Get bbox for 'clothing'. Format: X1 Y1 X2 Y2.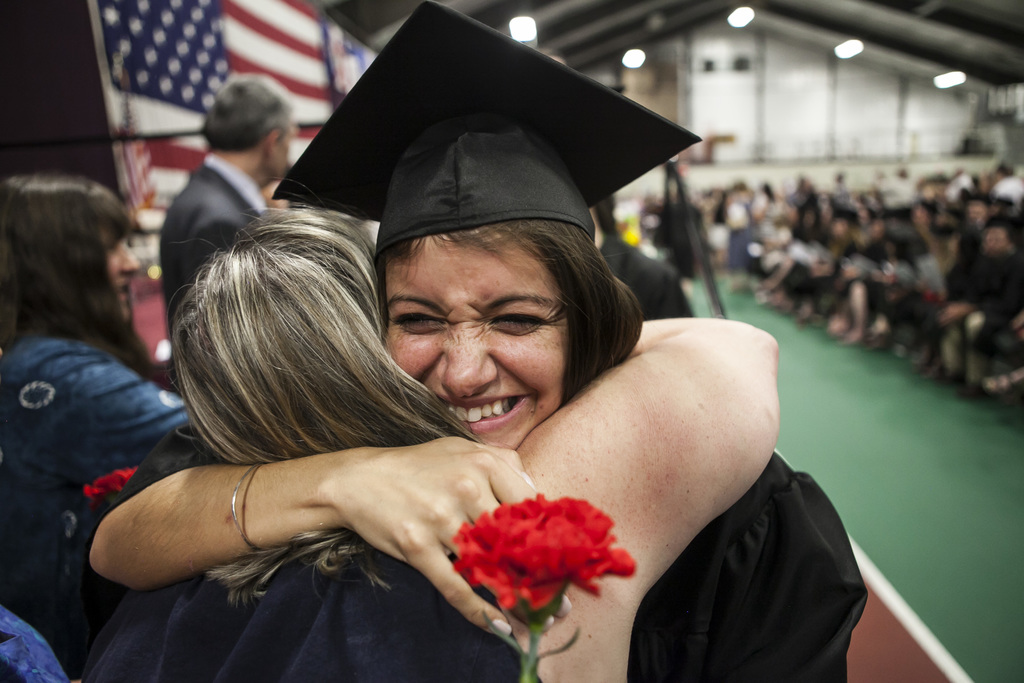
162 156 263 365.
